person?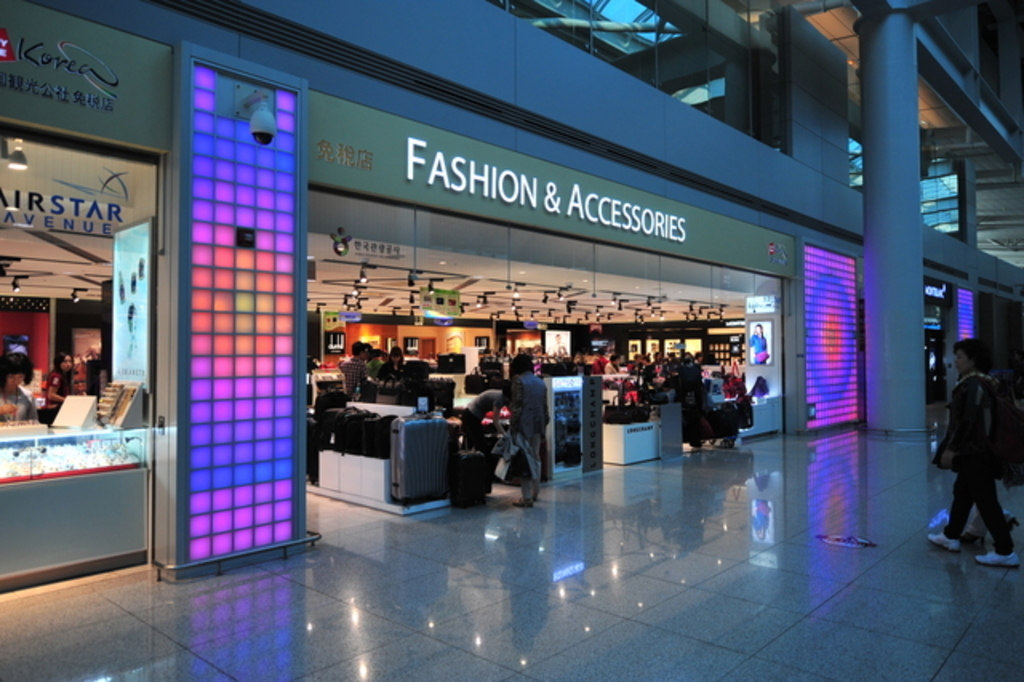
rect(629, 354, 643, 376)
